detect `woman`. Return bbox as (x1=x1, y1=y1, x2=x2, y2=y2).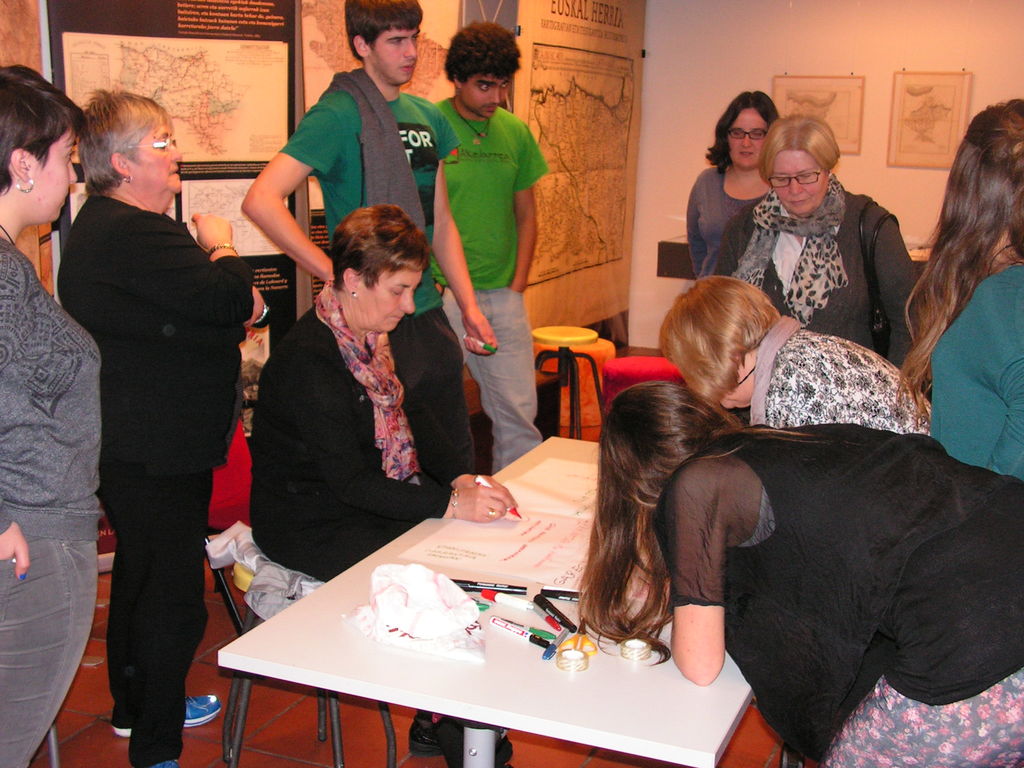
(x1=250, y1=205, x2=516, y2=767).
